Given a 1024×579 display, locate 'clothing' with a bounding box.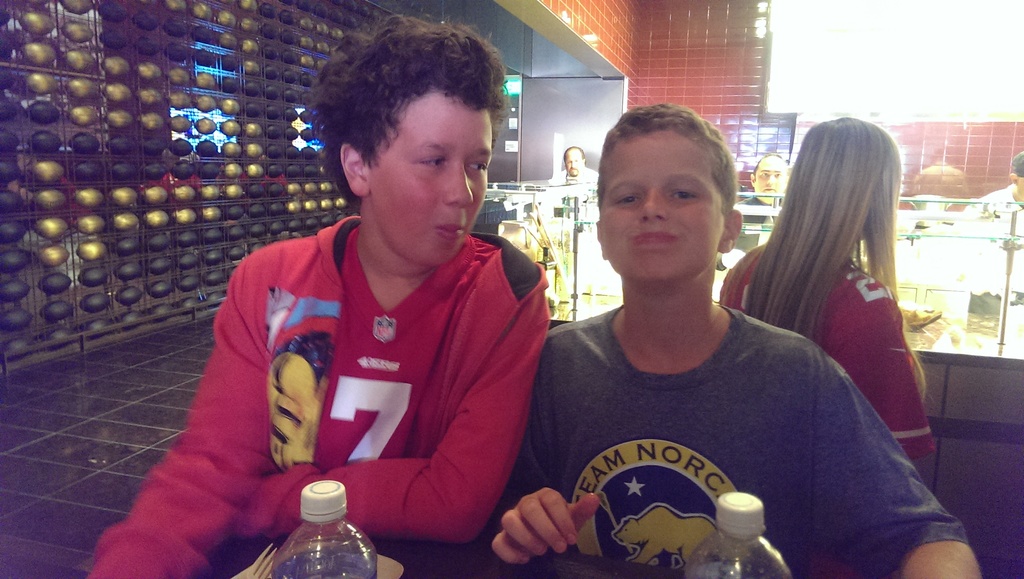
Located: <region>82, 194, 545, 578</region>.
